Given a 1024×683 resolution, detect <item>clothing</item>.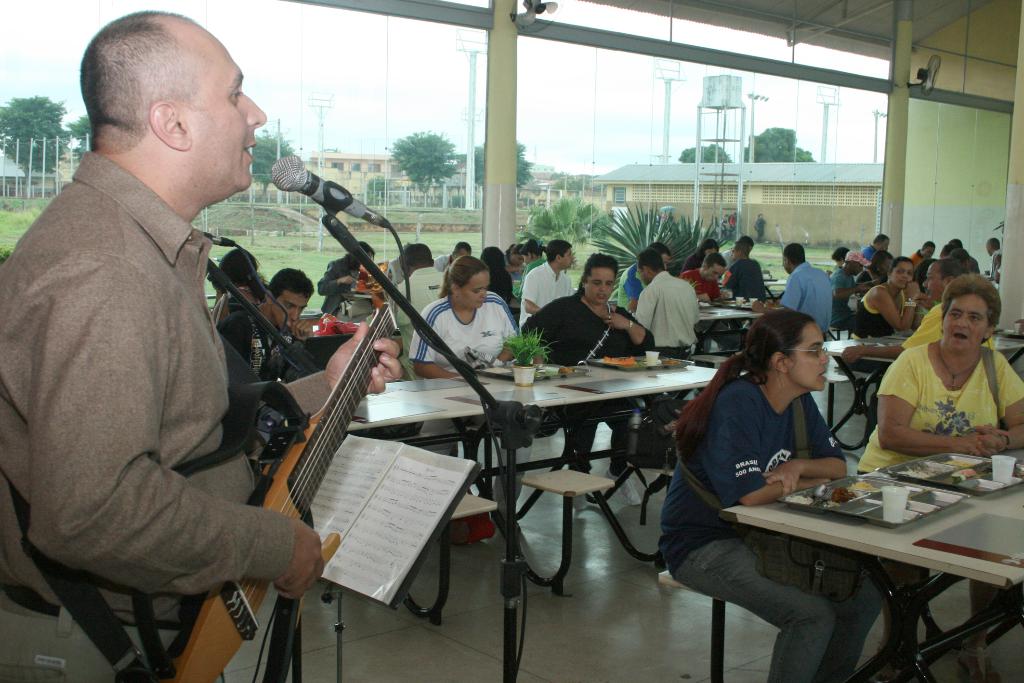
BBox(522, 297, 660, 366).
